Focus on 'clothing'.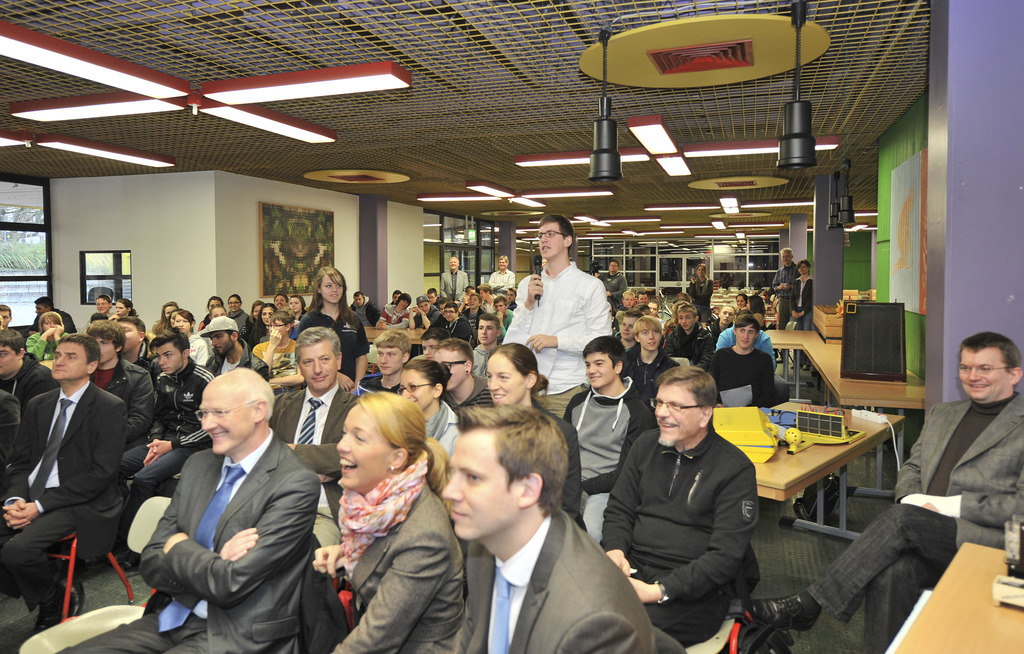
Focused at {"left": 2, "top": 378, "right": 133, "bottom": 612}.
